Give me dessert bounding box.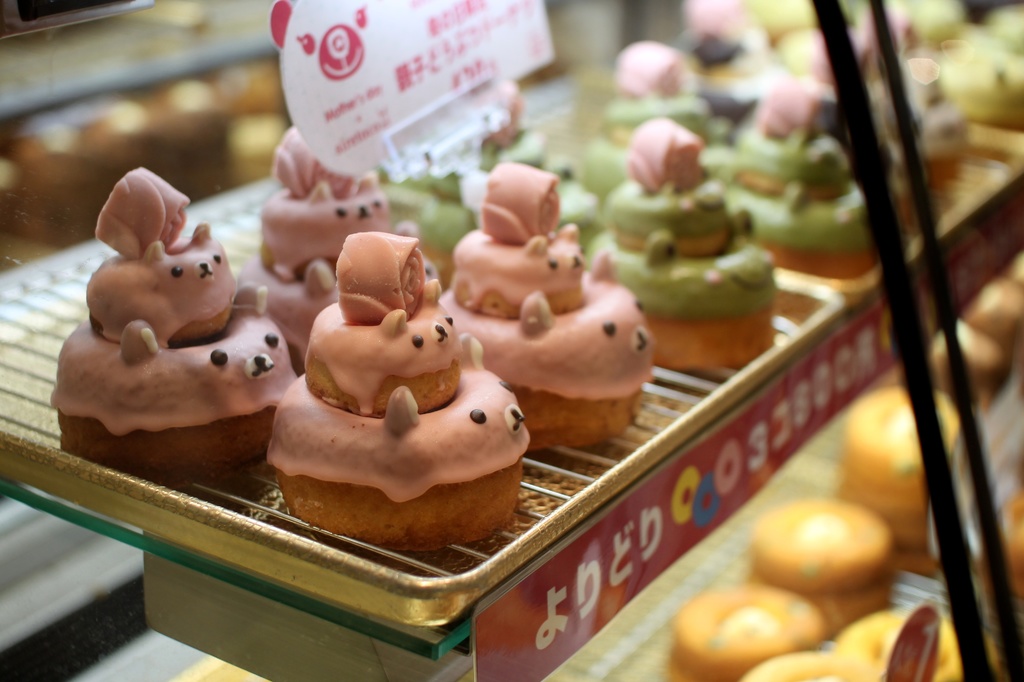
<bbox>54, 165, 288, 496</bbox>.
